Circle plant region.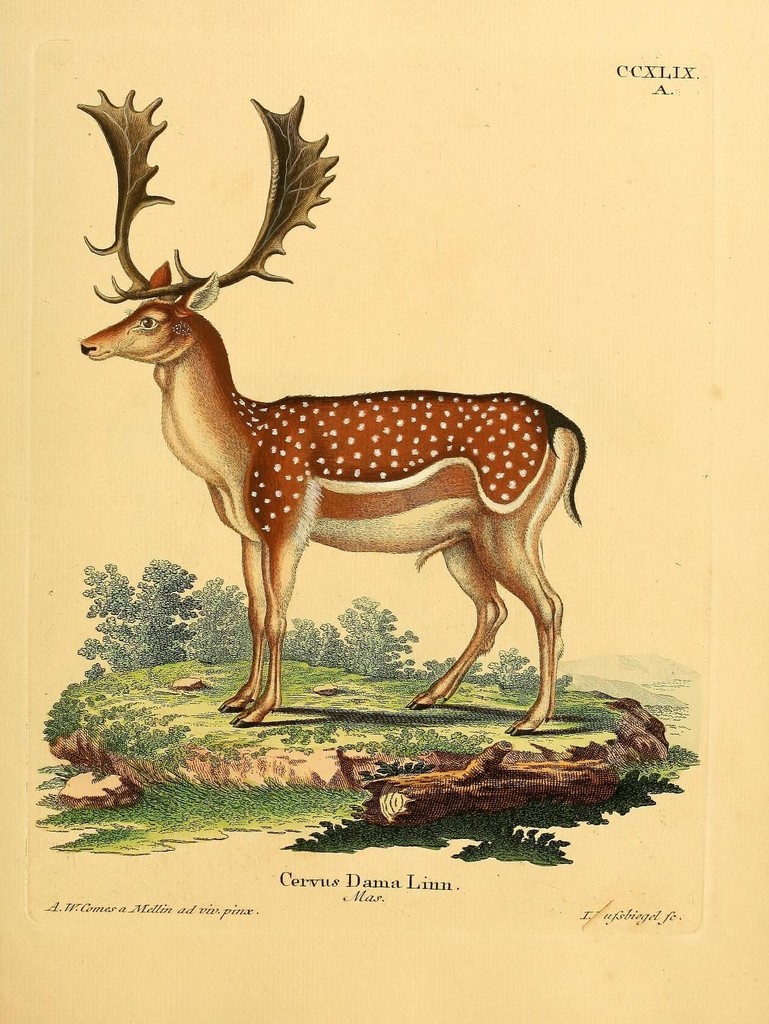
Region: Rect(37, 760, 92, 792).
